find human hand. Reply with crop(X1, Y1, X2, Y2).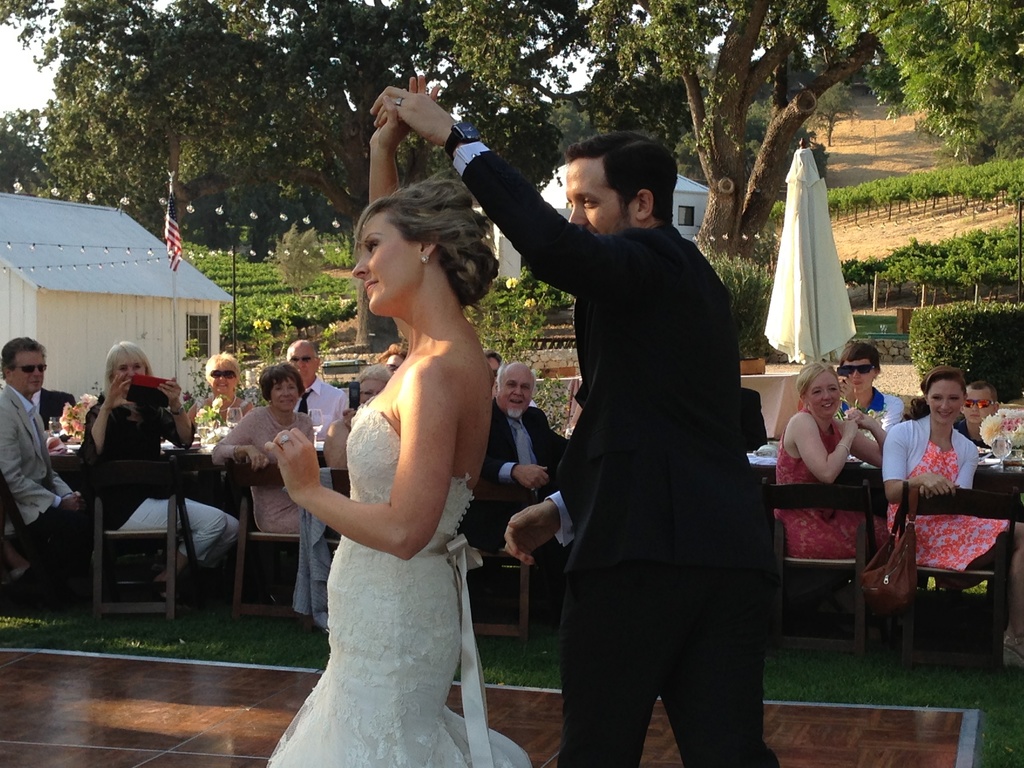
crop(835, 417, 859, 444).
